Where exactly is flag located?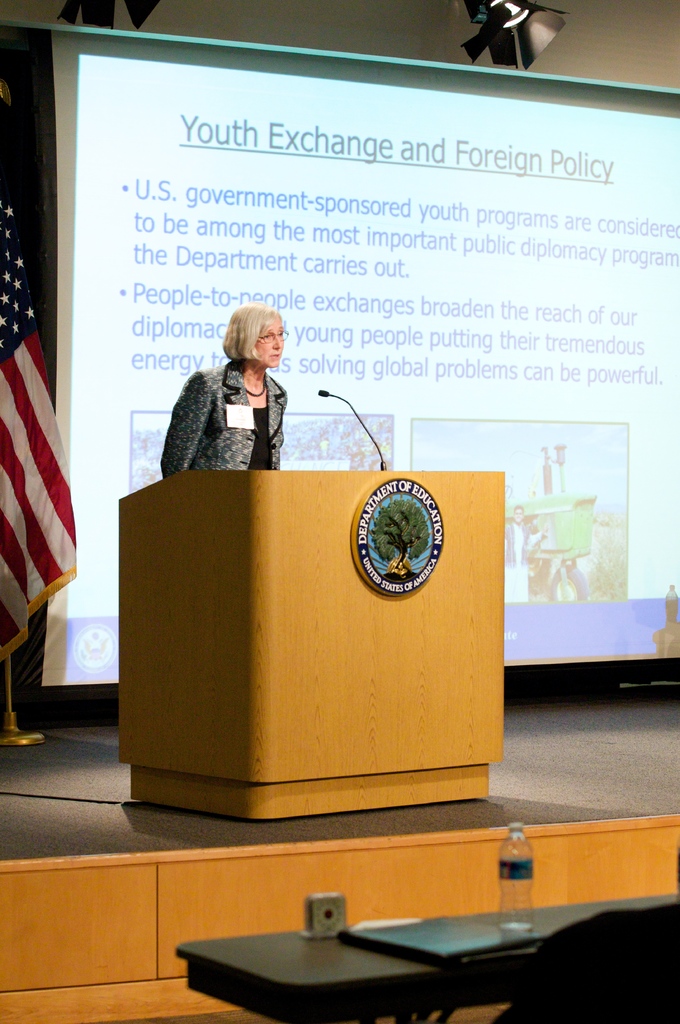
Its bounding box is 0 173 85 683.
